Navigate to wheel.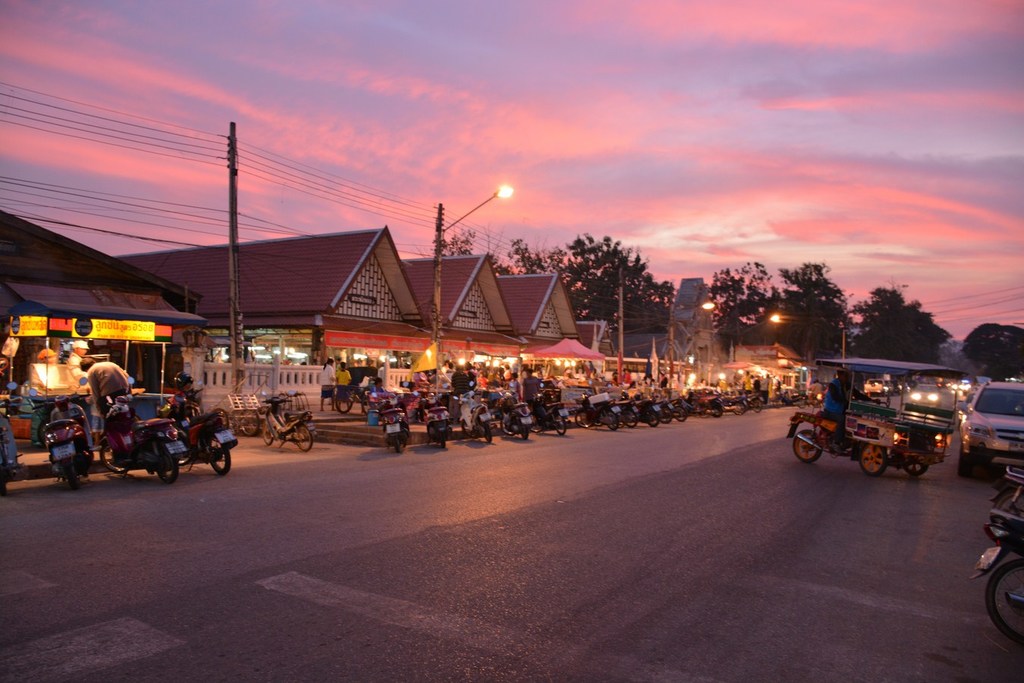
Navigation target: (left=659, top=407, right=673, bottom=423).
